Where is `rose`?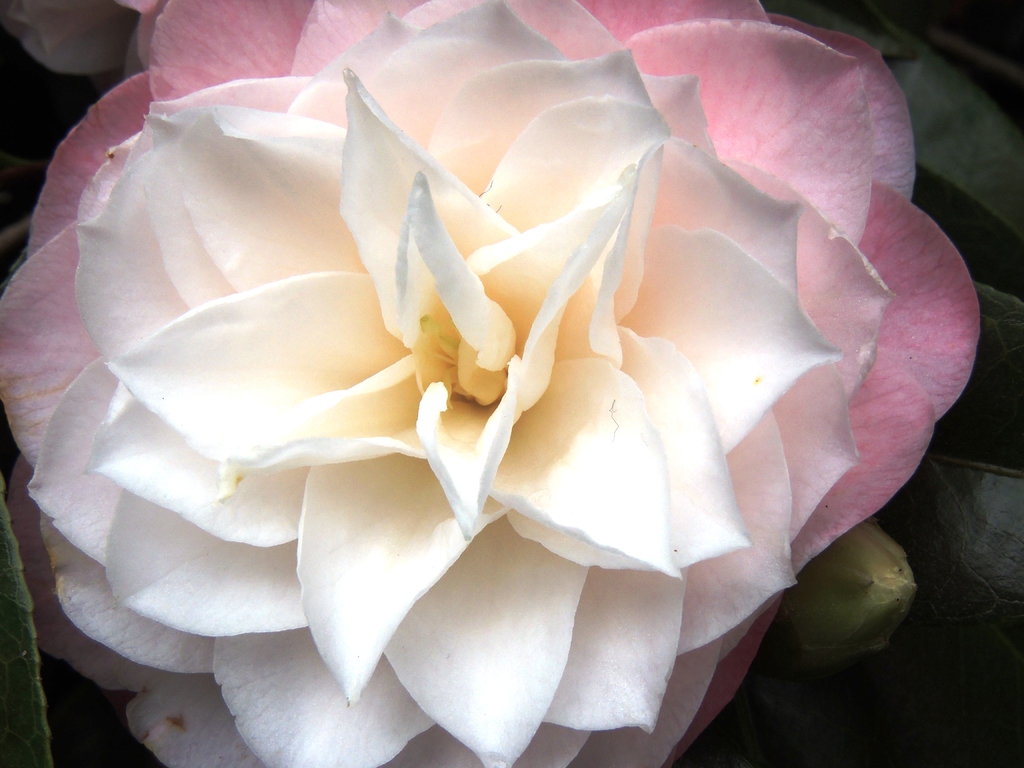
0, 0, 980, 767.
